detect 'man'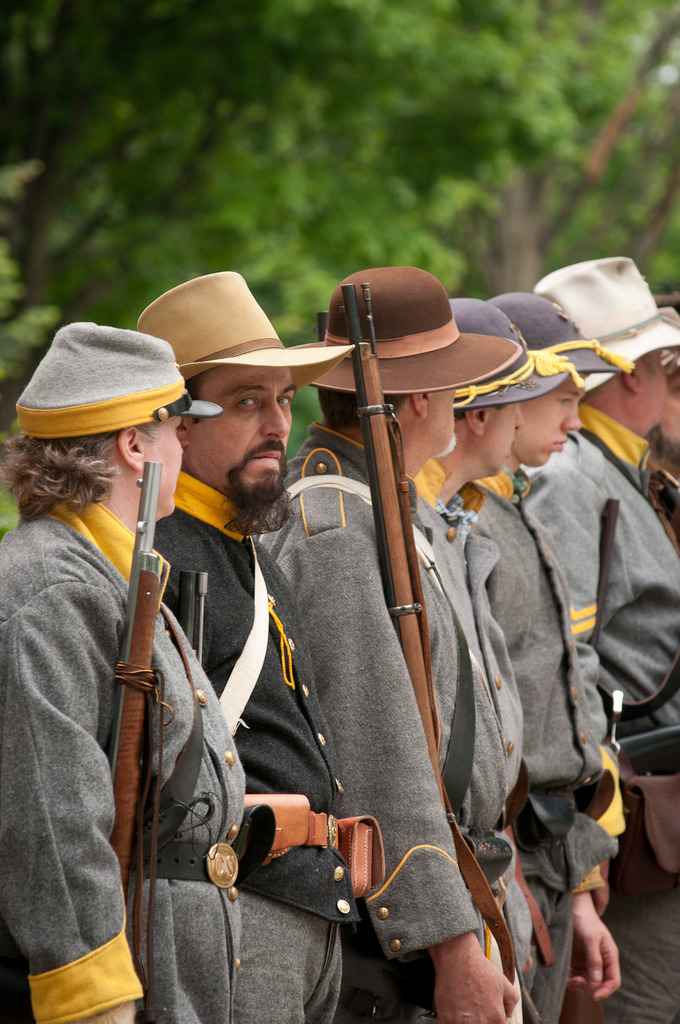
bbox(150, 262, 360, 1023)
